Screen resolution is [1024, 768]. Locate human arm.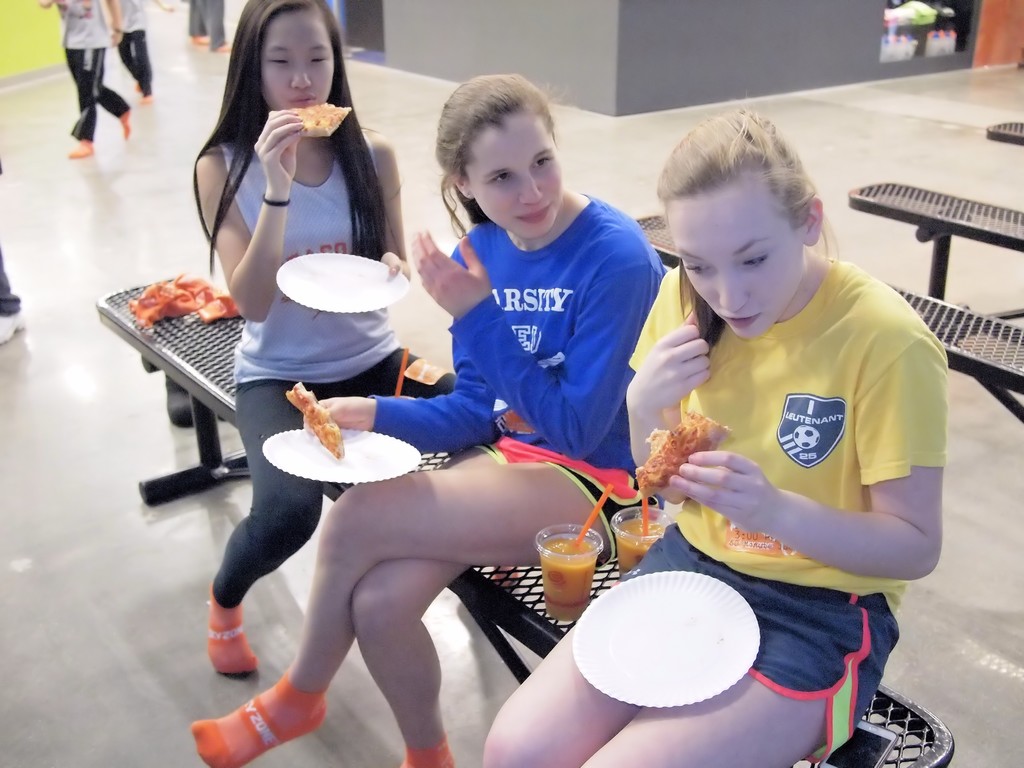
{"x1": 366, "y1": 125, "x2": 408, "y2": 273}.
